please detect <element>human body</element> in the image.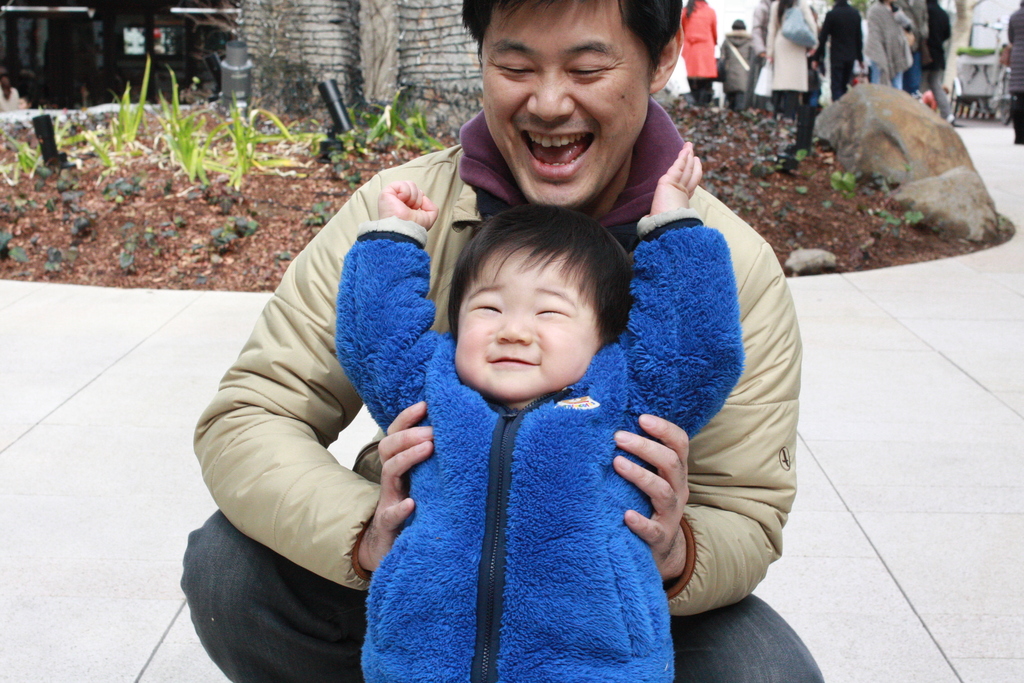
x1=173 y1=111 x2=834 y2=682.
